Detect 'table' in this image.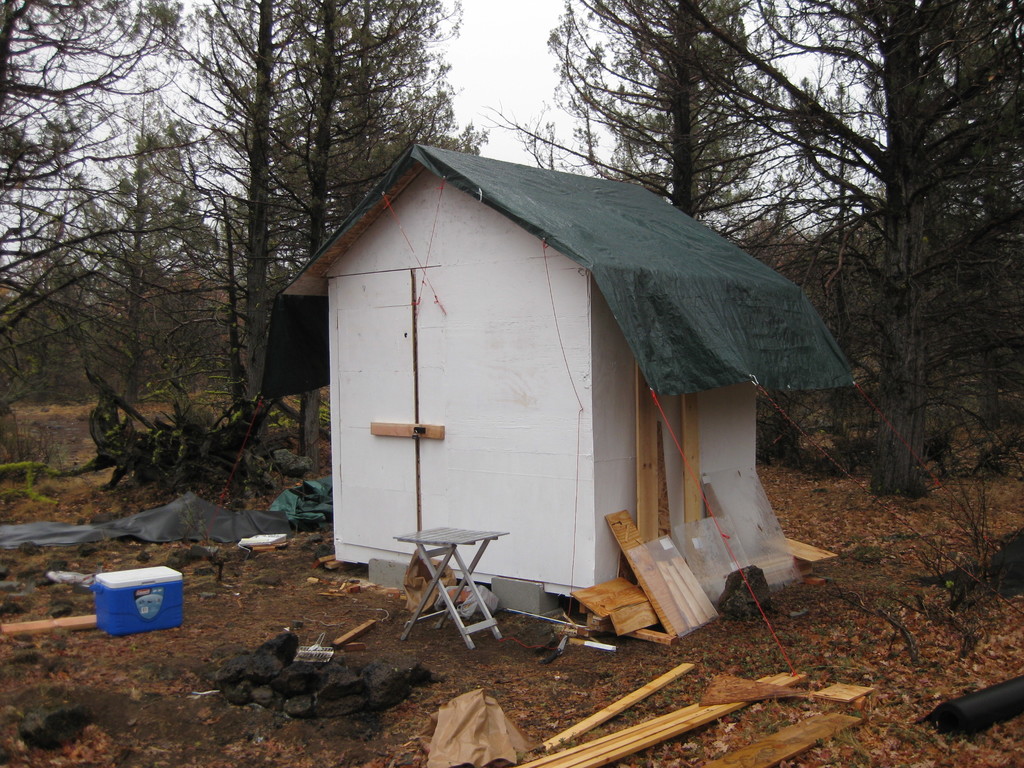
Detection: (373,531,508,650).
